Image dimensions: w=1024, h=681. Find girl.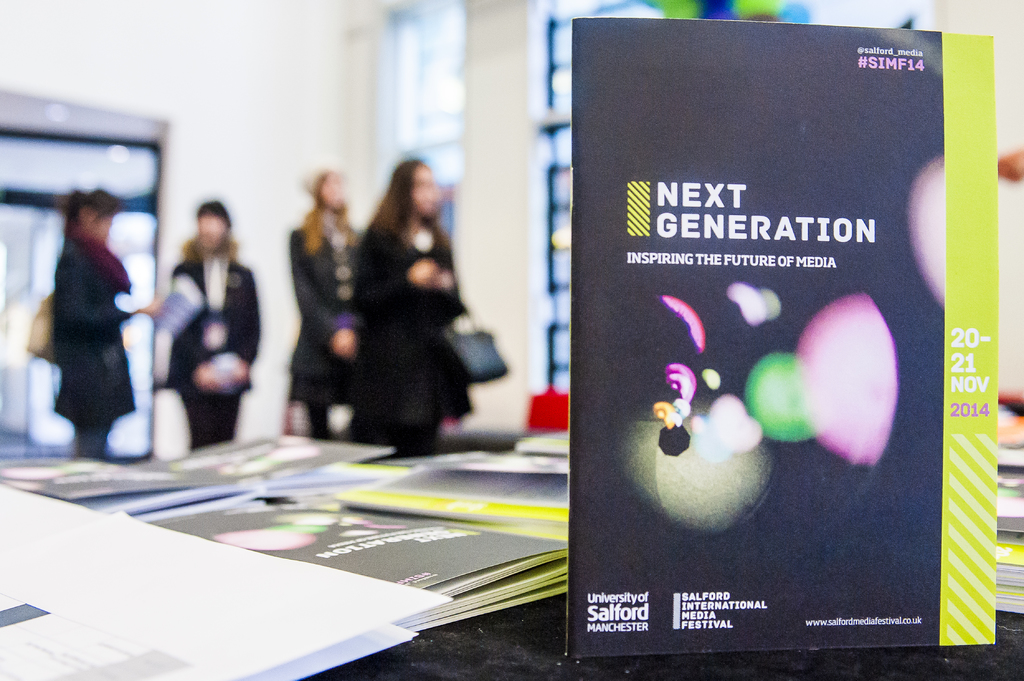
[x1=49, y1=187, x2=161, y2=460].
